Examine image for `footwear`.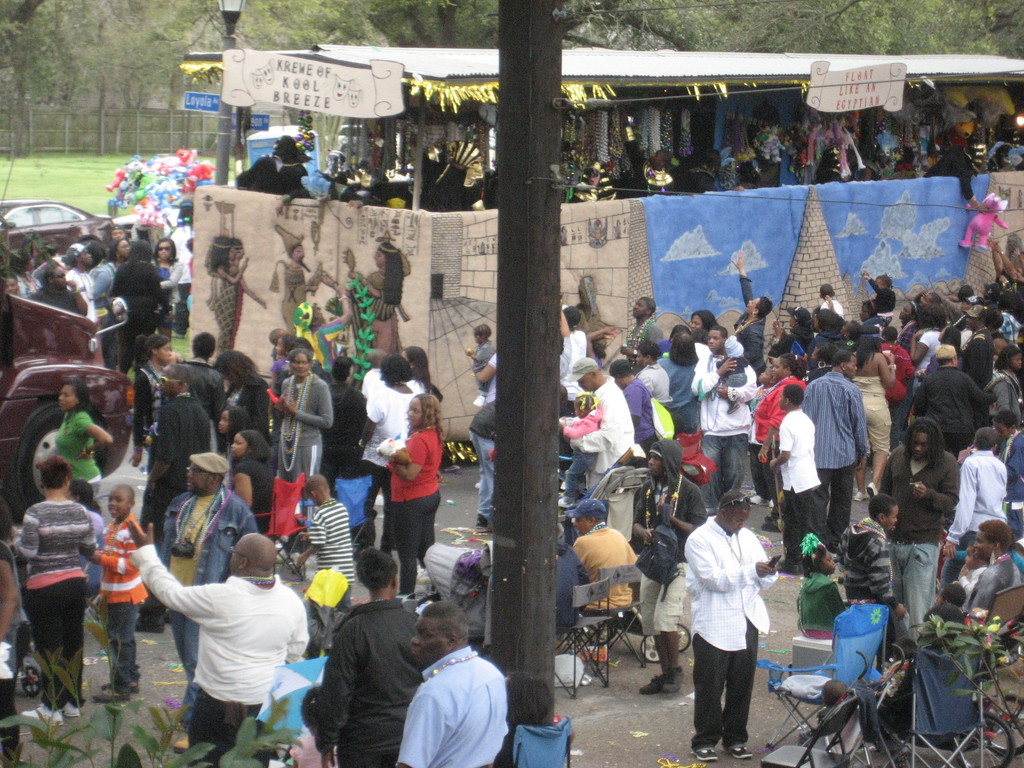
Examination result: bbox=(475, 514, 491, 529).
